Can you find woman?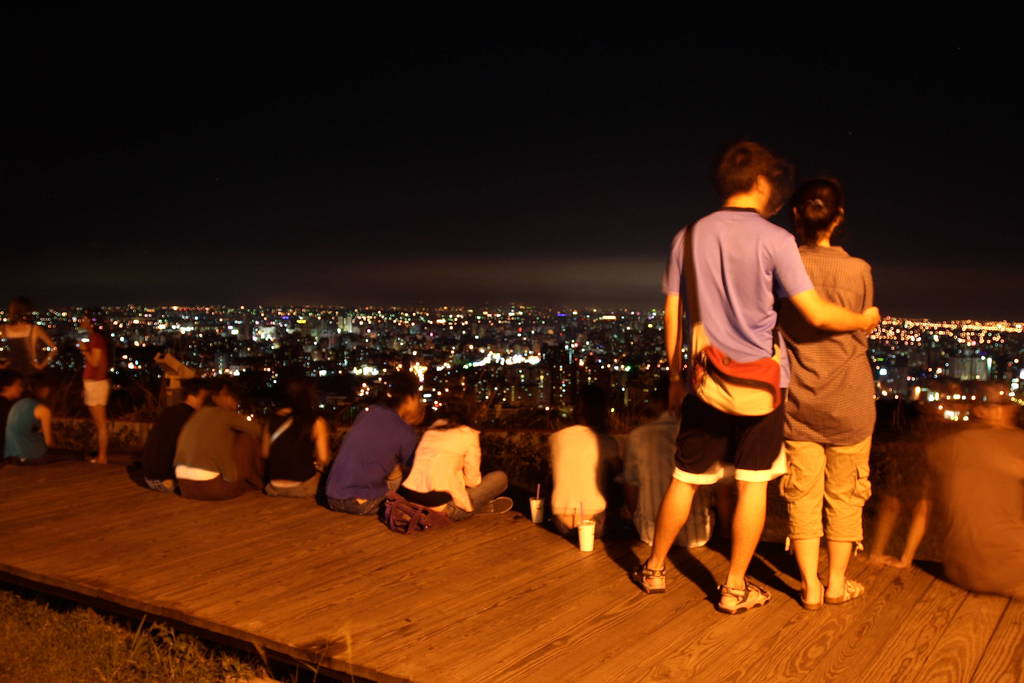
Yes, bounding box: (x1=74, y1=310, x2=113, y2=470).
